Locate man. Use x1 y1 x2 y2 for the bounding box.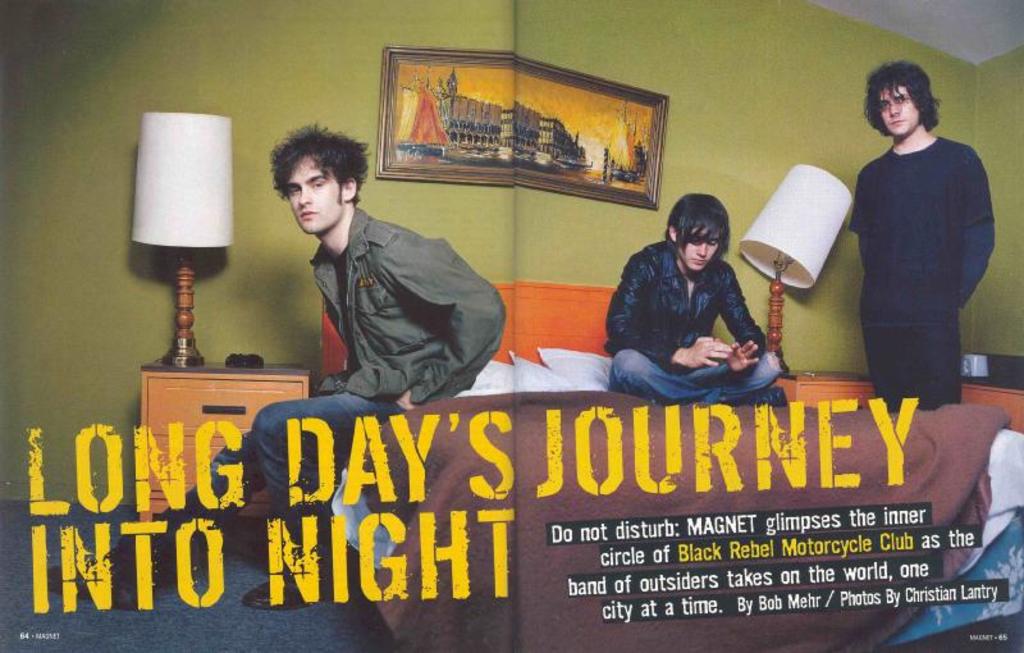
42 118 512 609.
